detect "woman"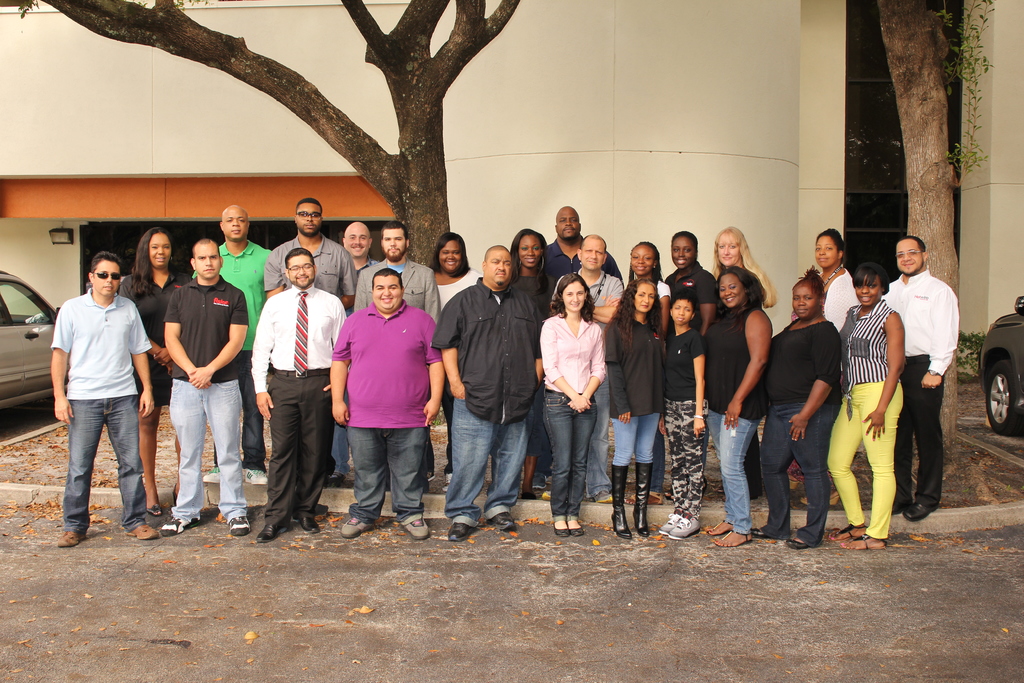
BBox(753, 263, 844, 549)
